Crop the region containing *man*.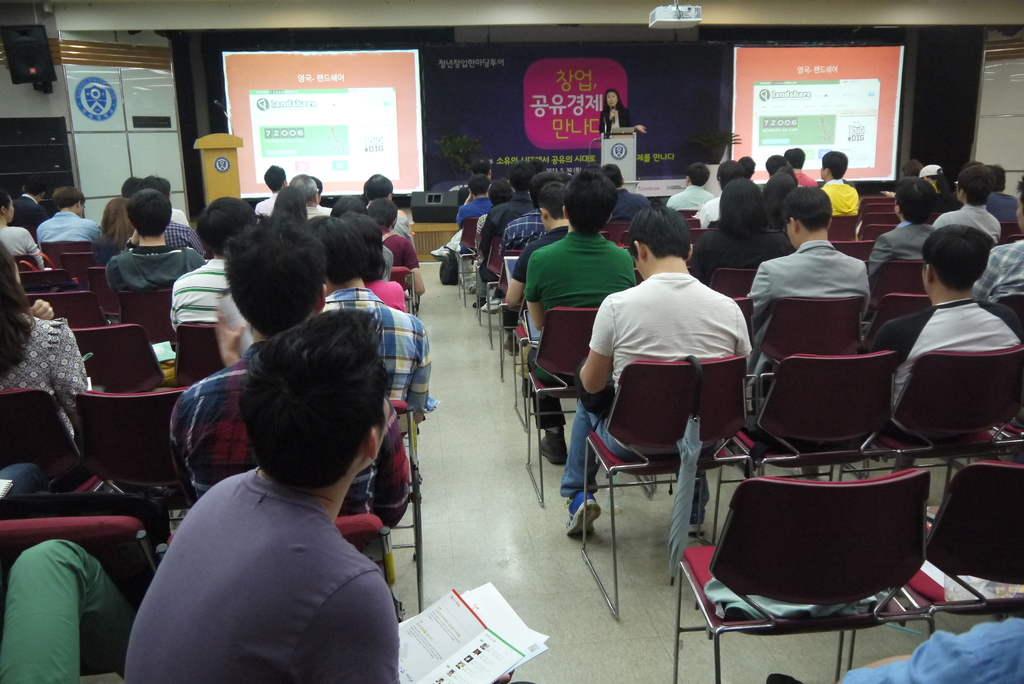
Crop region: 744,187,894,409.
